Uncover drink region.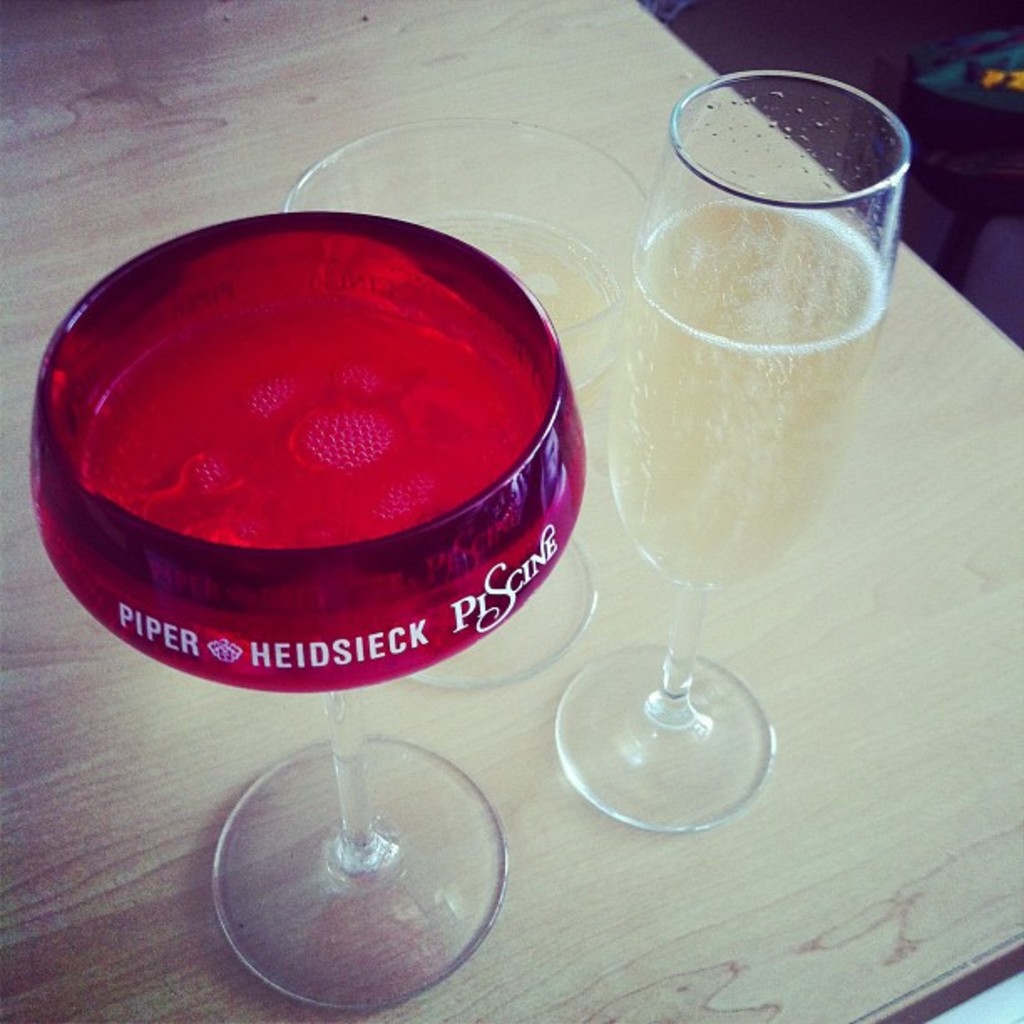
Uncovered: bbox=(602, 192, 880, 597).
